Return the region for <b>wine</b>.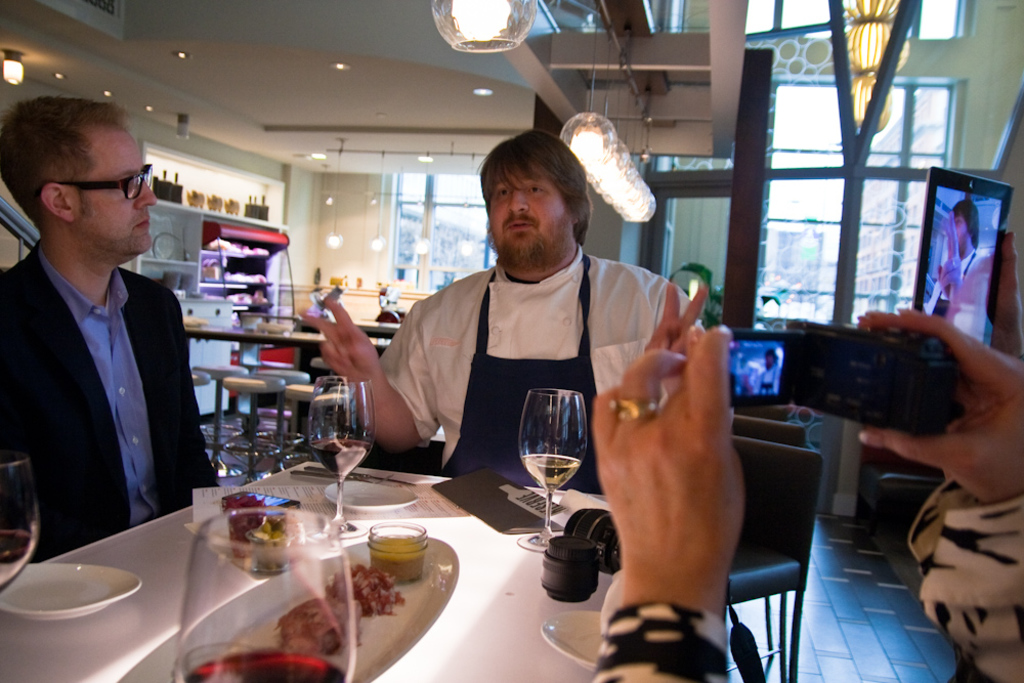
309, 440, 373, 477.
